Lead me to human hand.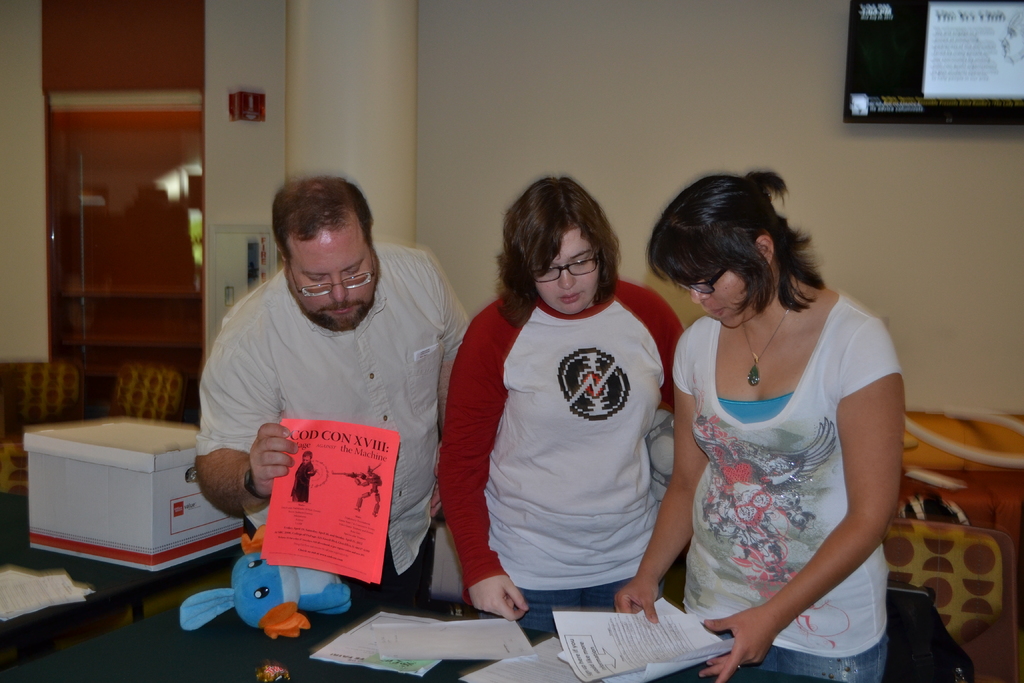
Lead to 307,468,319,474.
